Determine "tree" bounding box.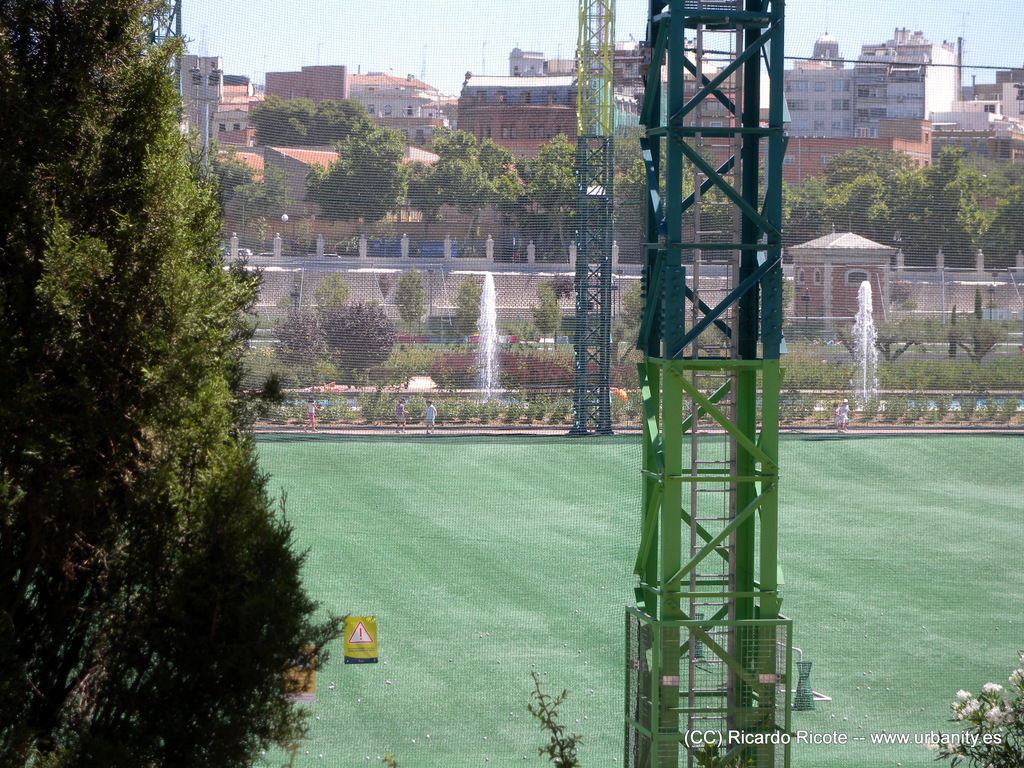
Determined: locate(611, 132, 717, 172).
